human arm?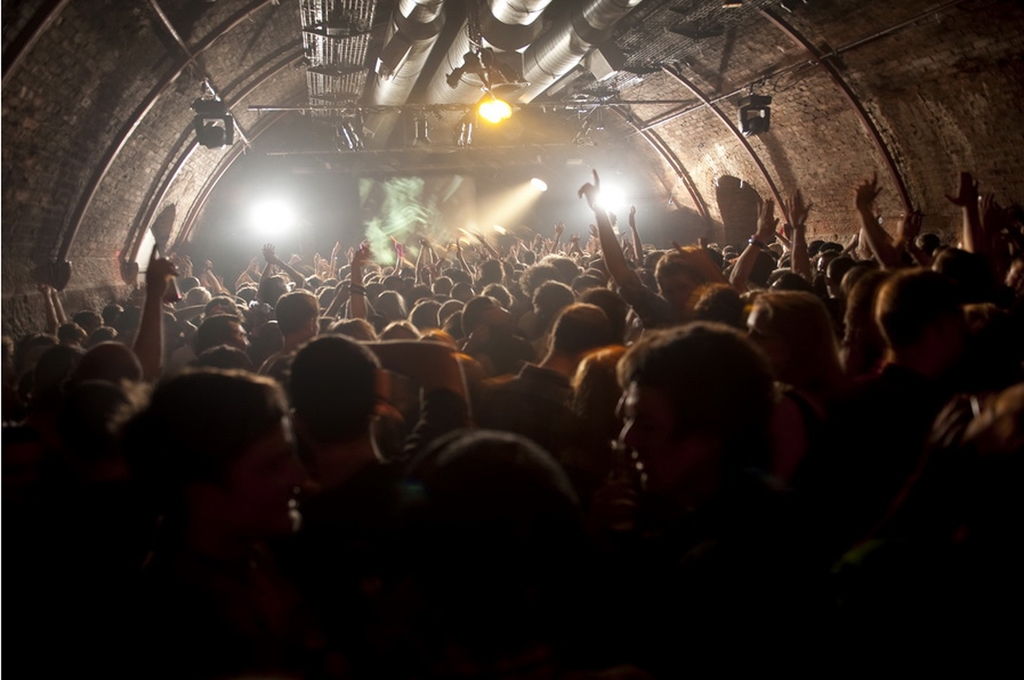
<region>856, 169, 906, 275</region>
